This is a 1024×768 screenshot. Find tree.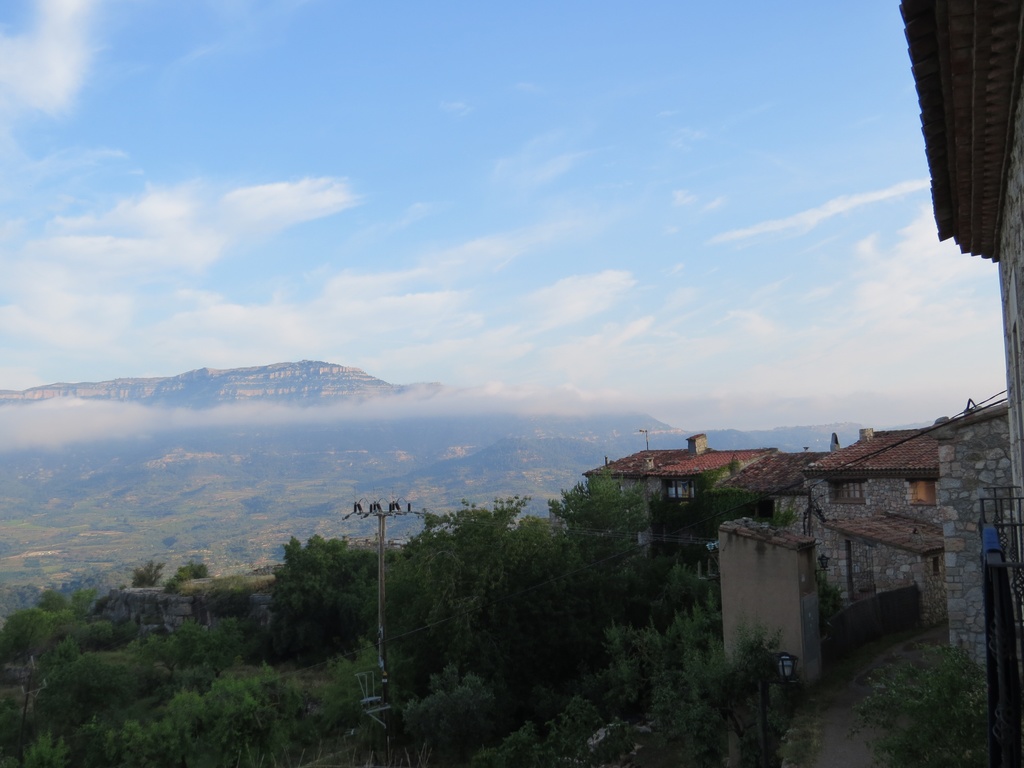
Bounding box: [x1=78, y1=620, x2=103, y2=648].
